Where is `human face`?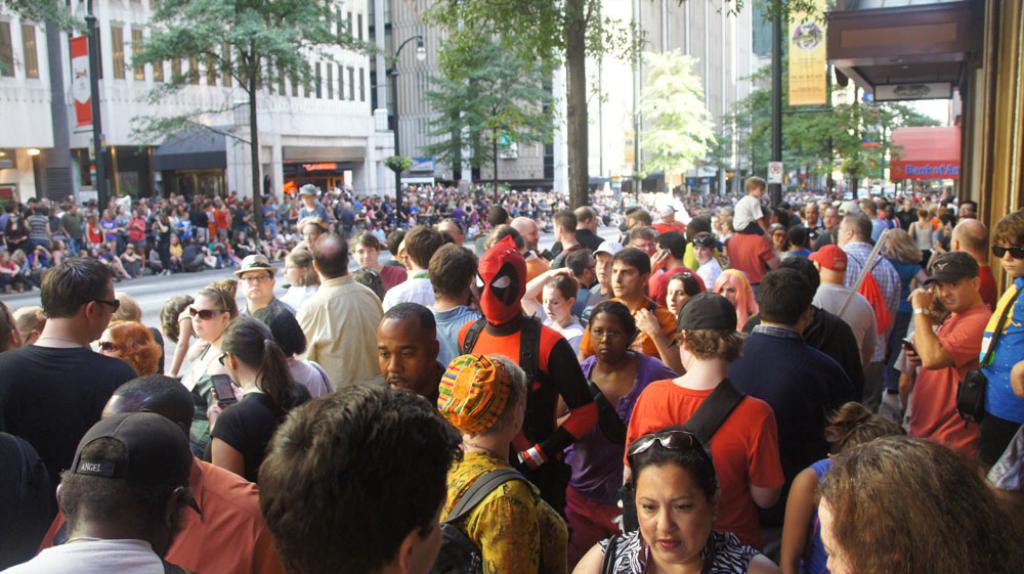
{"left": 772, "top": 230, "right": 786, "bottom": 245}.
